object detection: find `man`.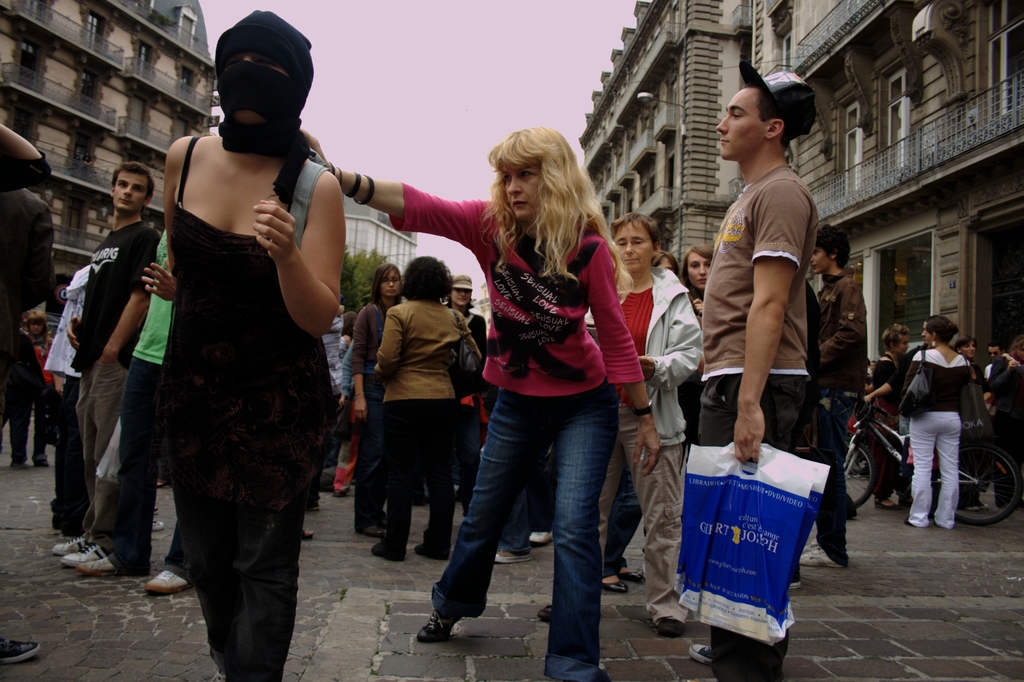
703:45:848:637.
